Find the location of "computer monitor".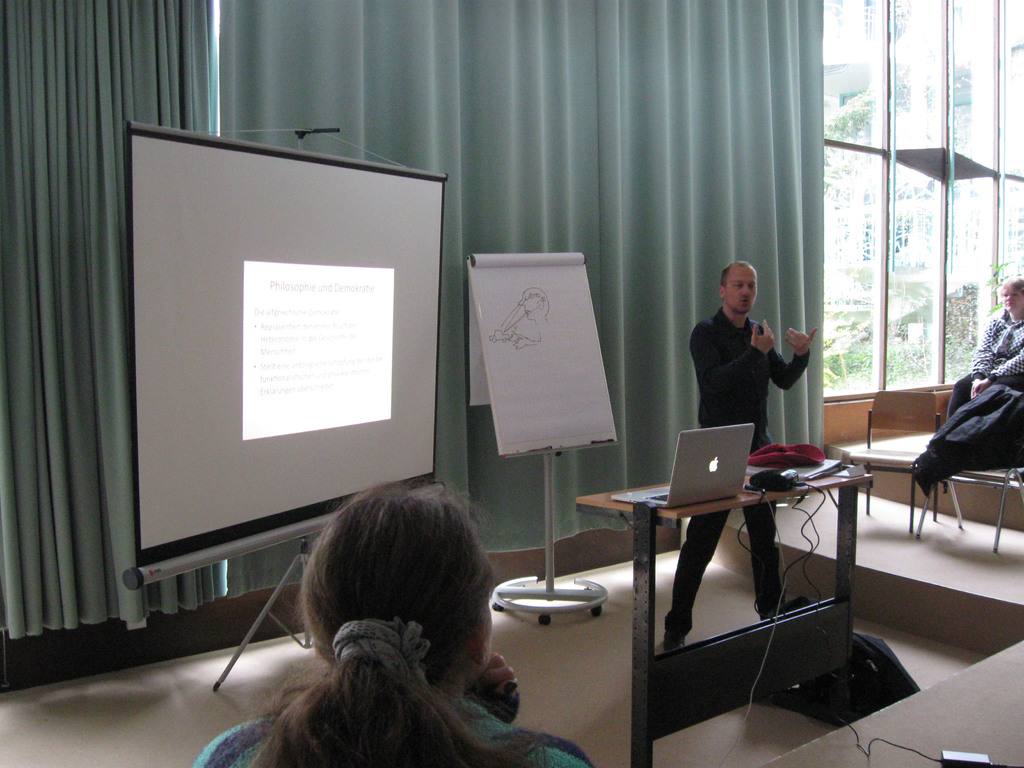
Location: (x1=663, y1=422, x2=758, y2=509).
